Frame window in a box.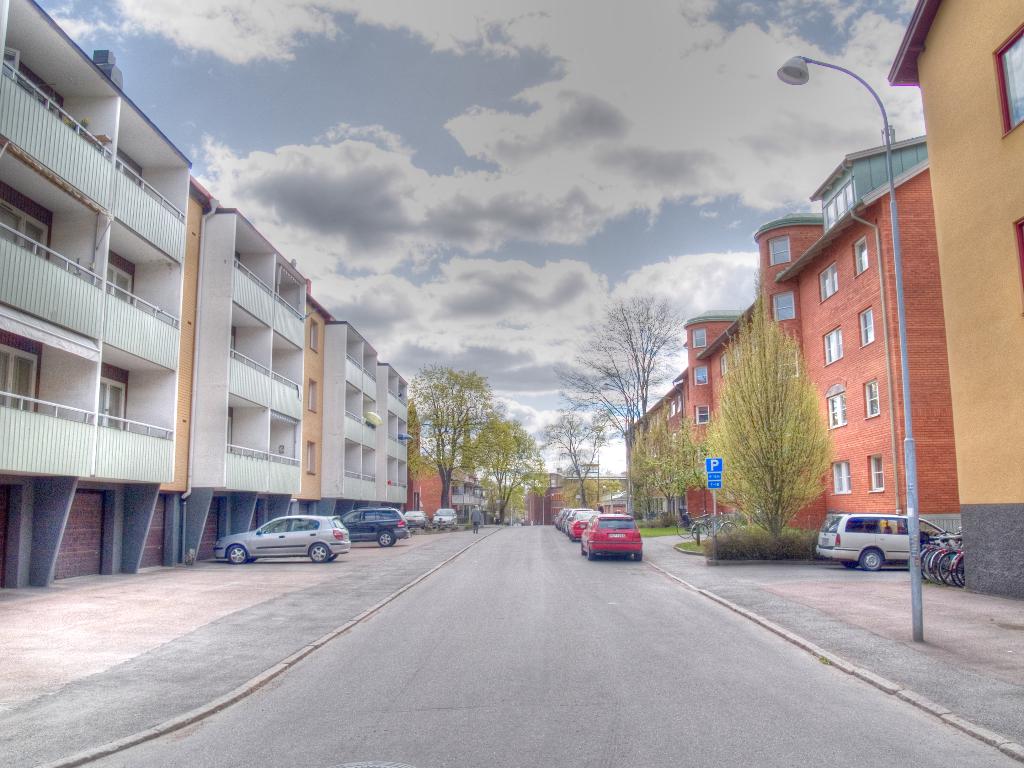
box=[97, 376, 131, 427].
